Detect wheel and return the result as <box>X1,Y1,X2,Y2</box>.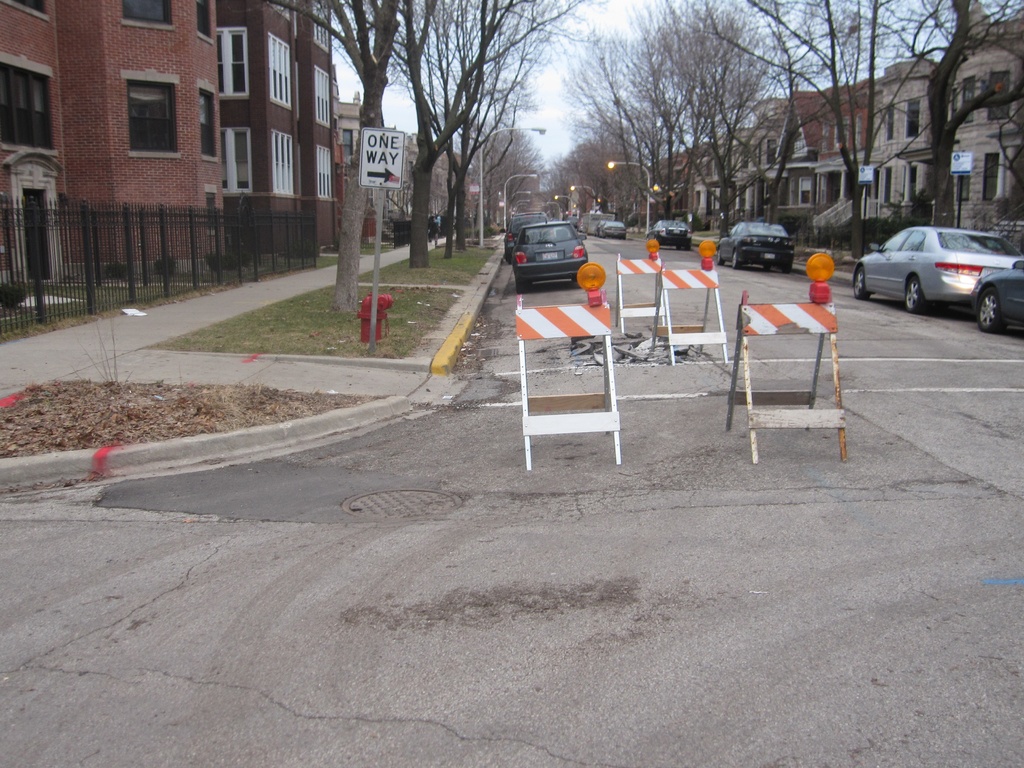
<box>784,268,793,274</box>.
